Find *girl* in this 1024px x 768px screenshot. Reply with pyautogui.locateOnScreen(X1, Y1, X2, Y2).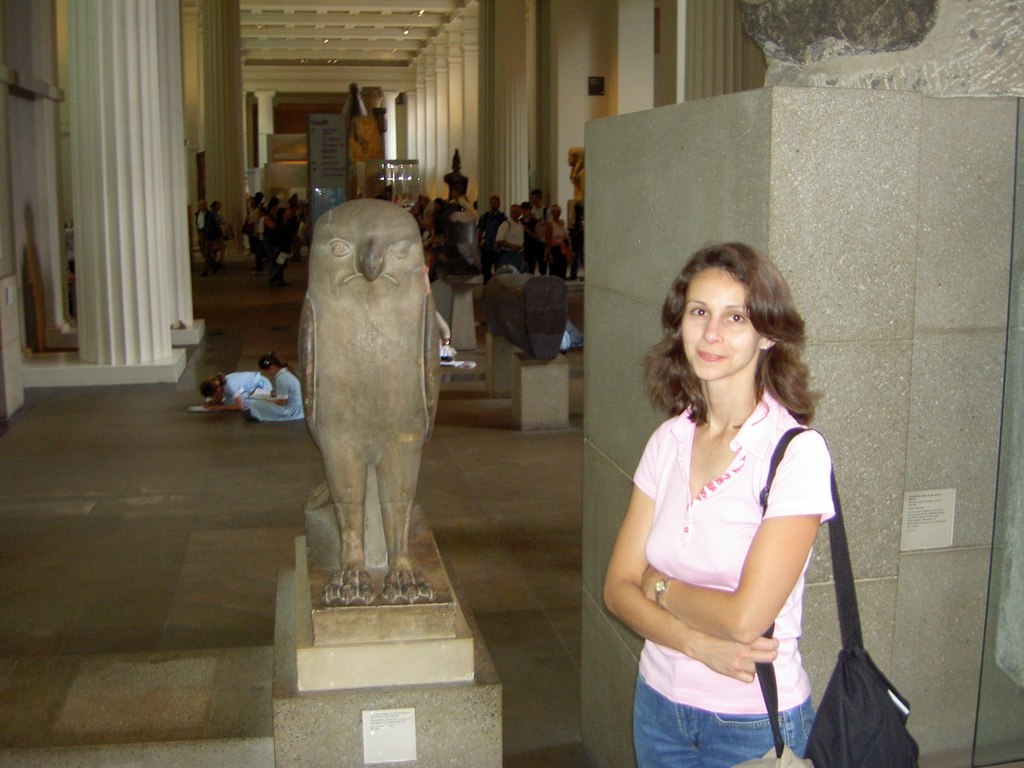
pyautogui.locateOnScreen(602, 237, 836, 767).
